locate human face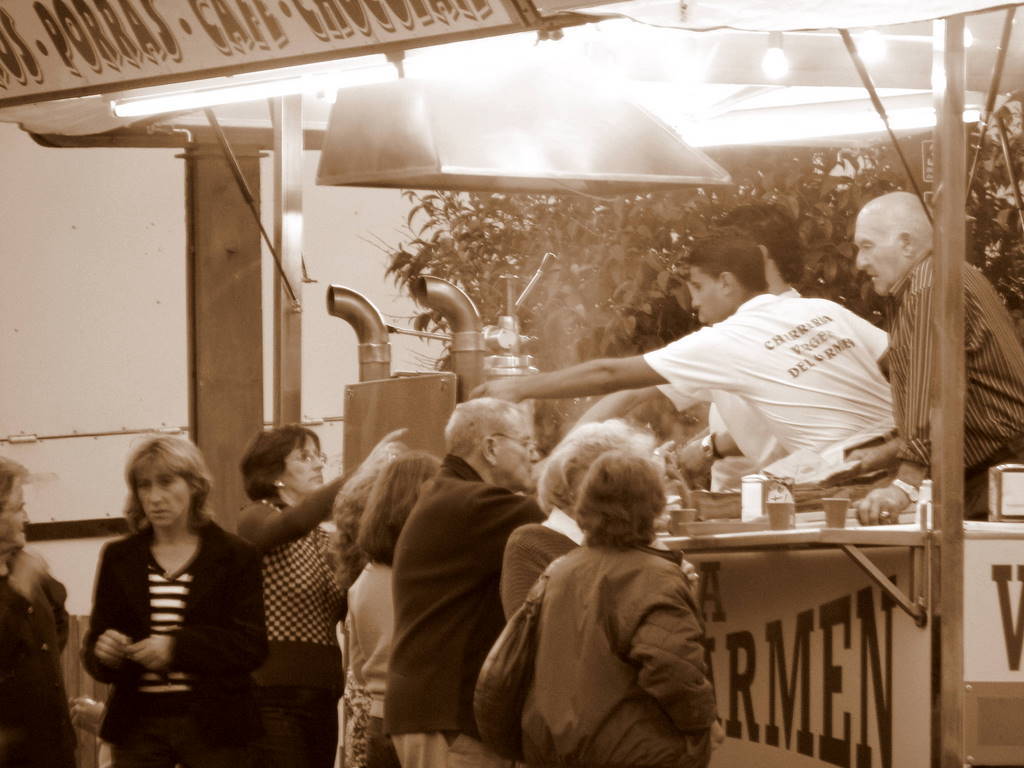
bbox=(136, 466, 191, 528)
